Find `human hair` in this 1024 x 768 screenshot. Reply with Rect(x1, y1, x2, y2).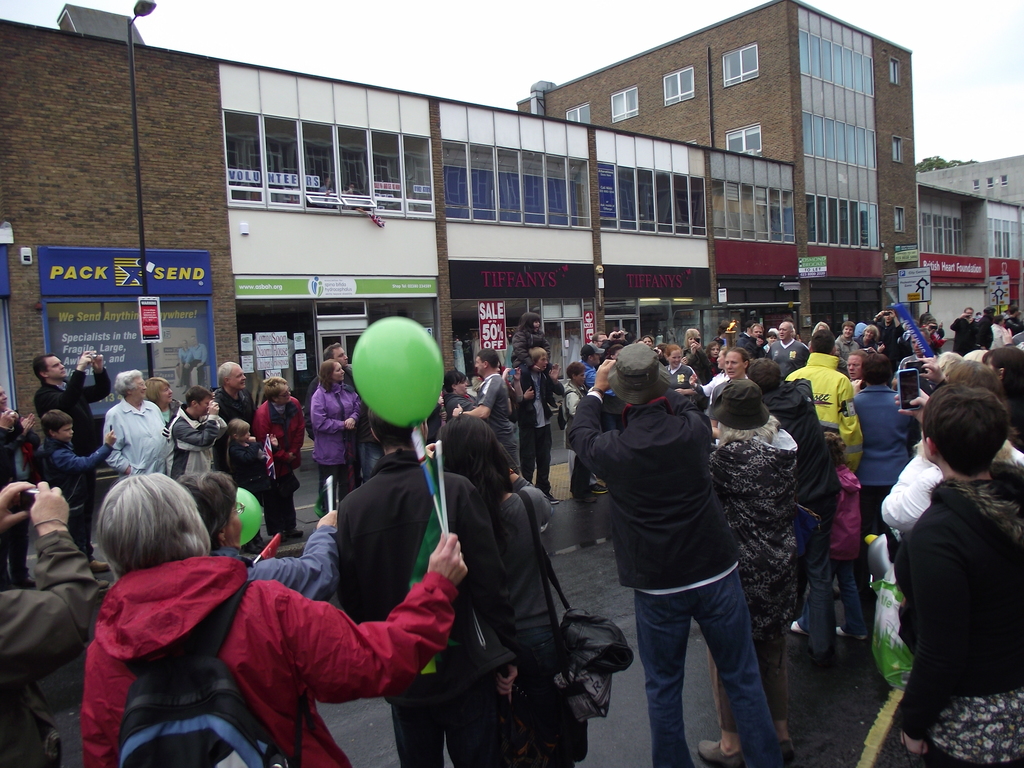
Rect(721, 346, 728, 355).
